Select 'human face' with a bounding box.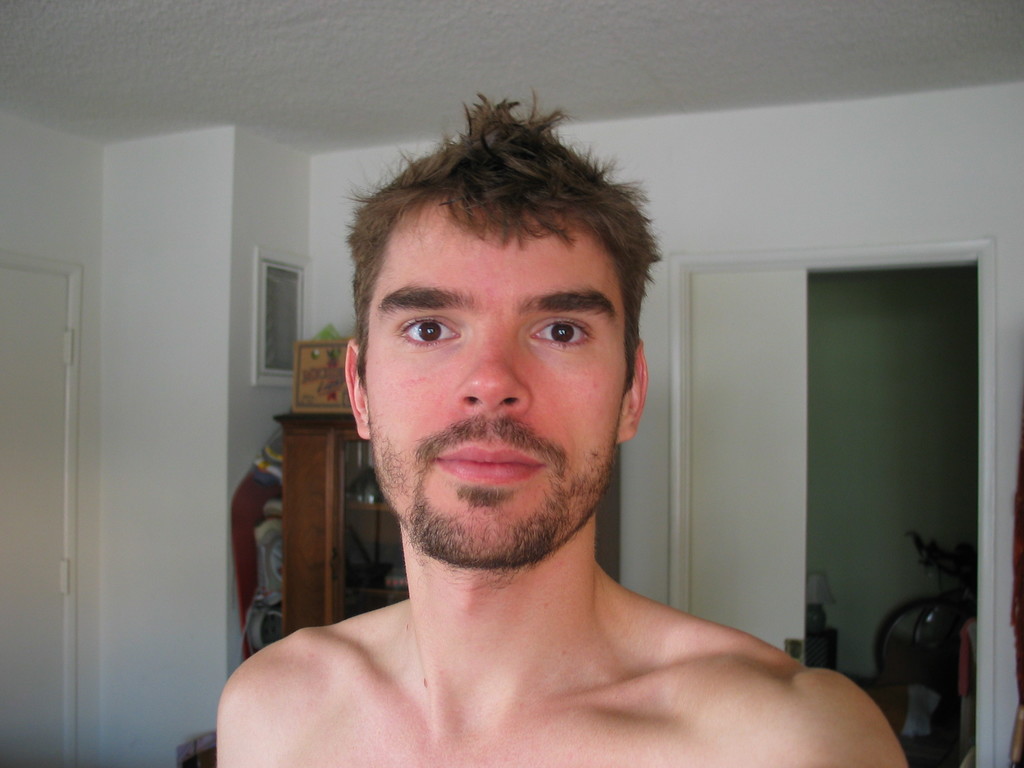
locate(372, 214, 628, 556).
